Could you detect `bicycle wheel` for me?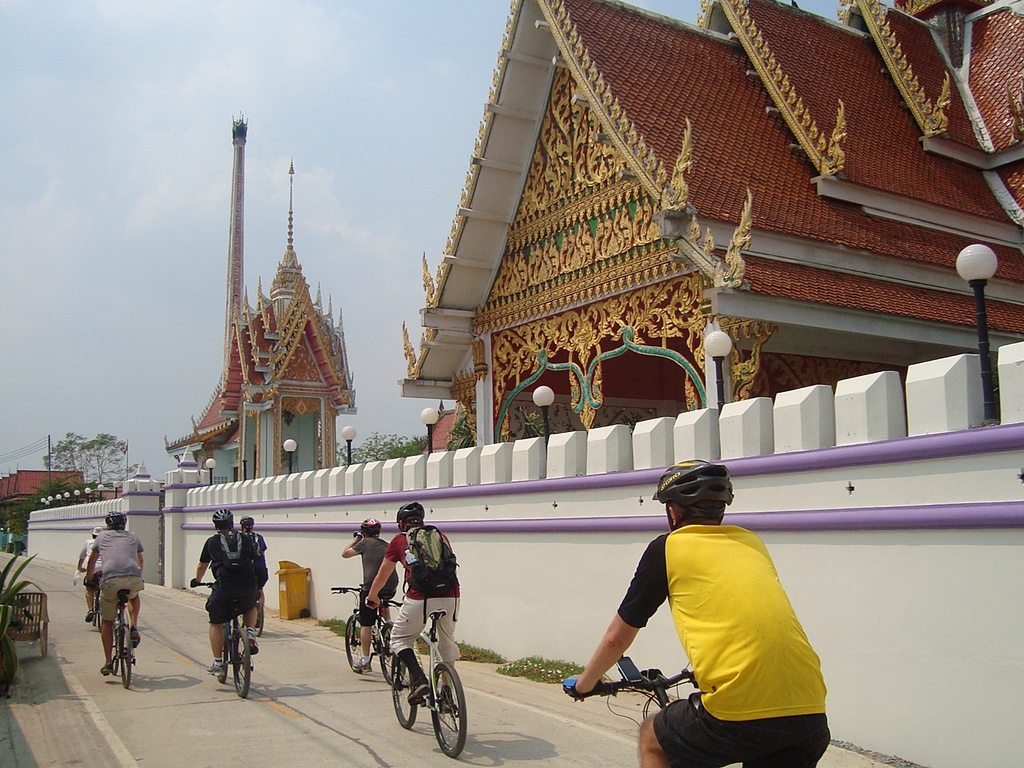
Detection result: 115, 629, 137, 687.
